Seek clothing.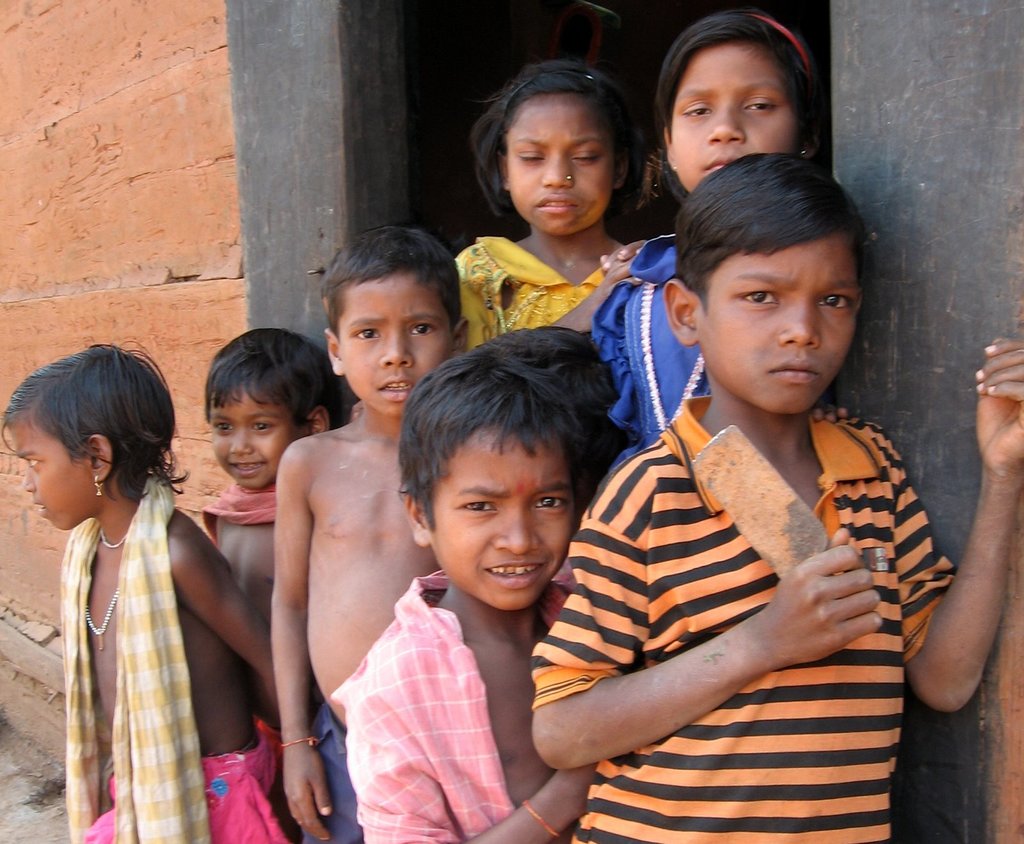
crop(57, 472, 303, 843).
